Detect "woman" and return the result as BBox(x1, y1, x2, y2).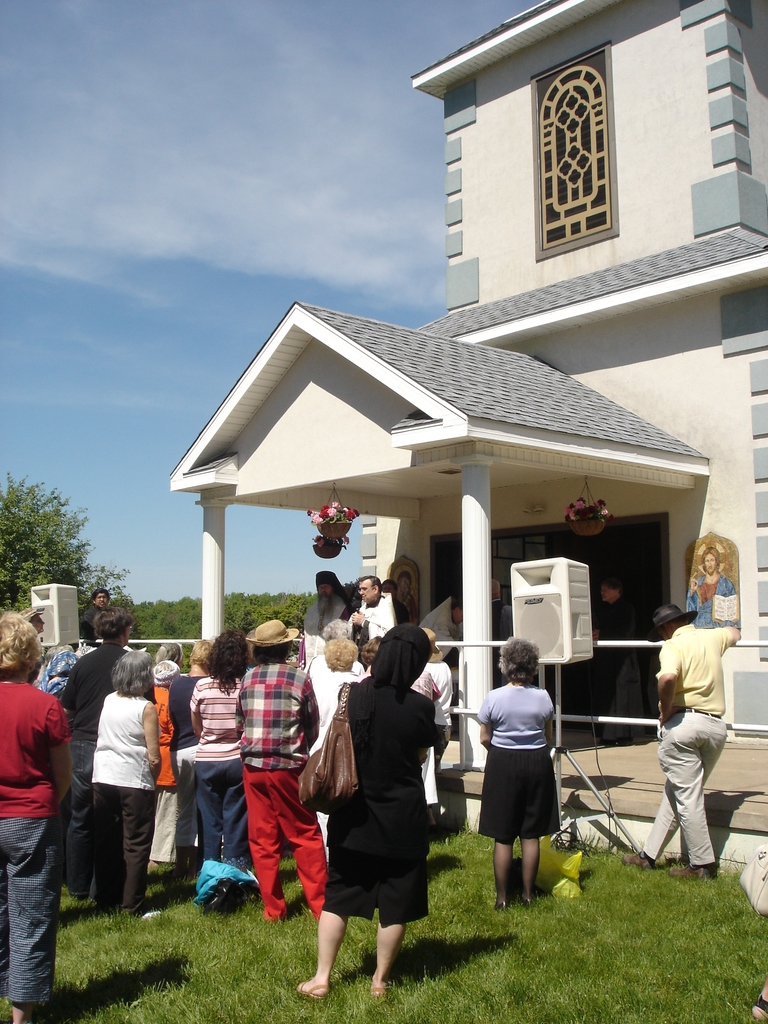
BBox(154, 641, 184, 669).
